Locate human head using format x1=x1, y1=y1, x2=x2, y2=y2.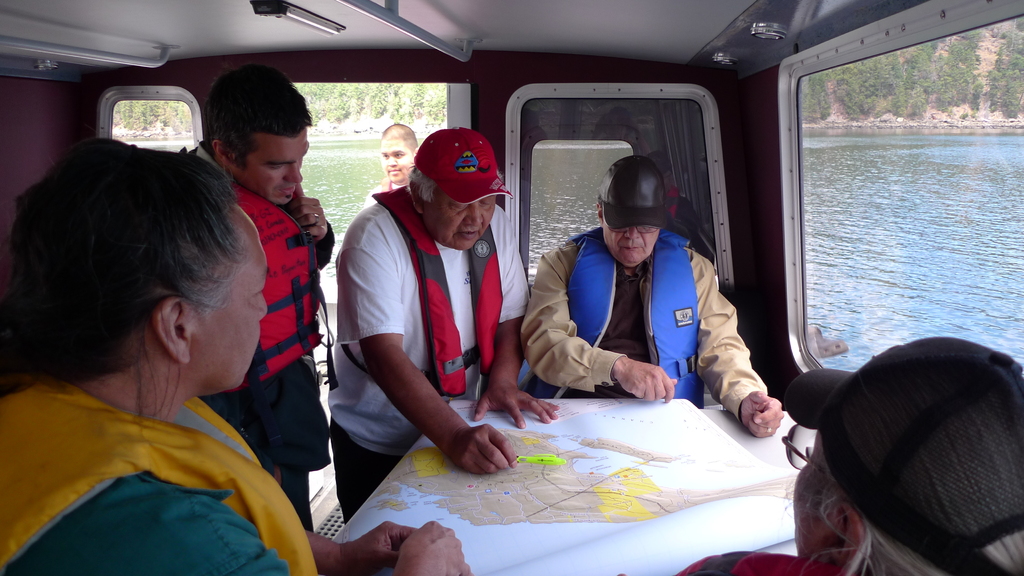
x1=410, y1=127, x2=498, y2=257.
